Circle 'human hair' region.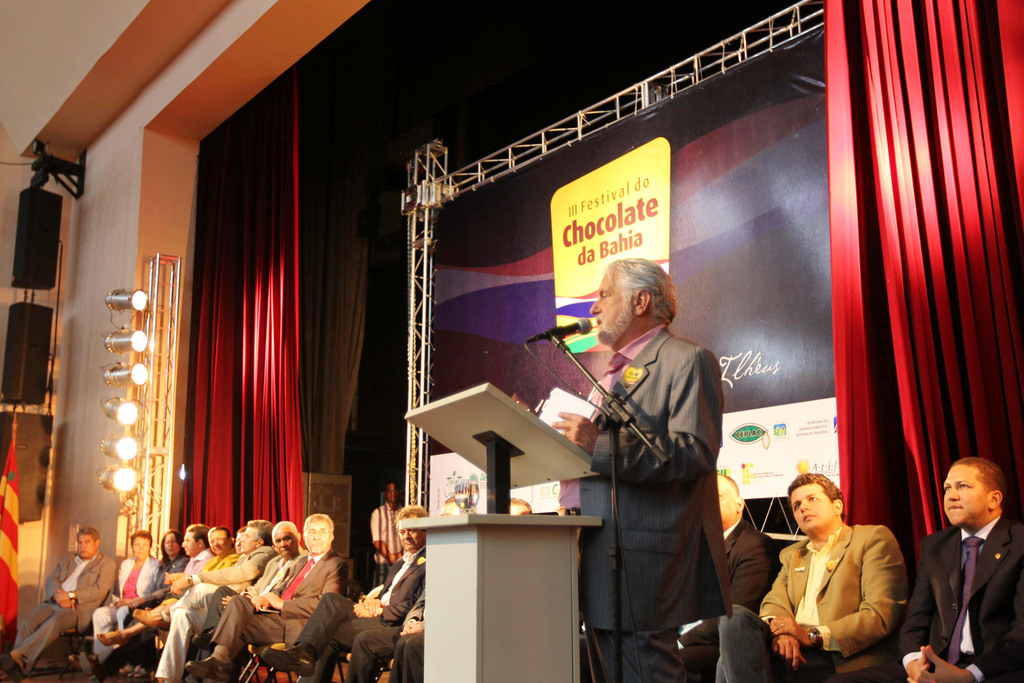
Region: region(73, 525, 103, 545).
